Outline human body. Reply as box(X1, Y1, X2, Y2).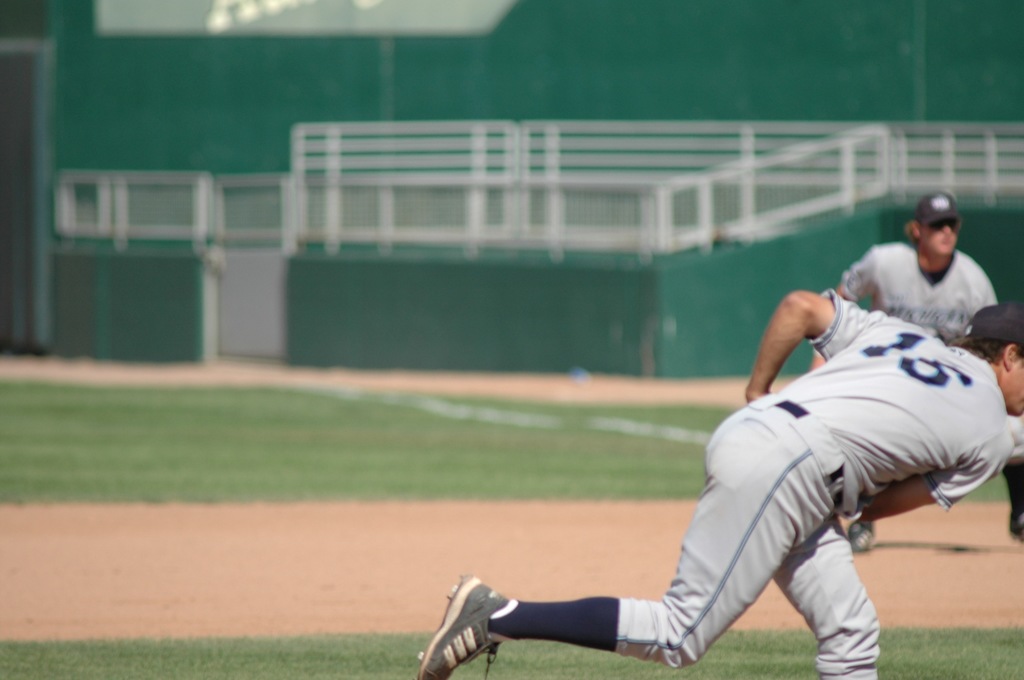
box(416, 287, 1023, 679).
